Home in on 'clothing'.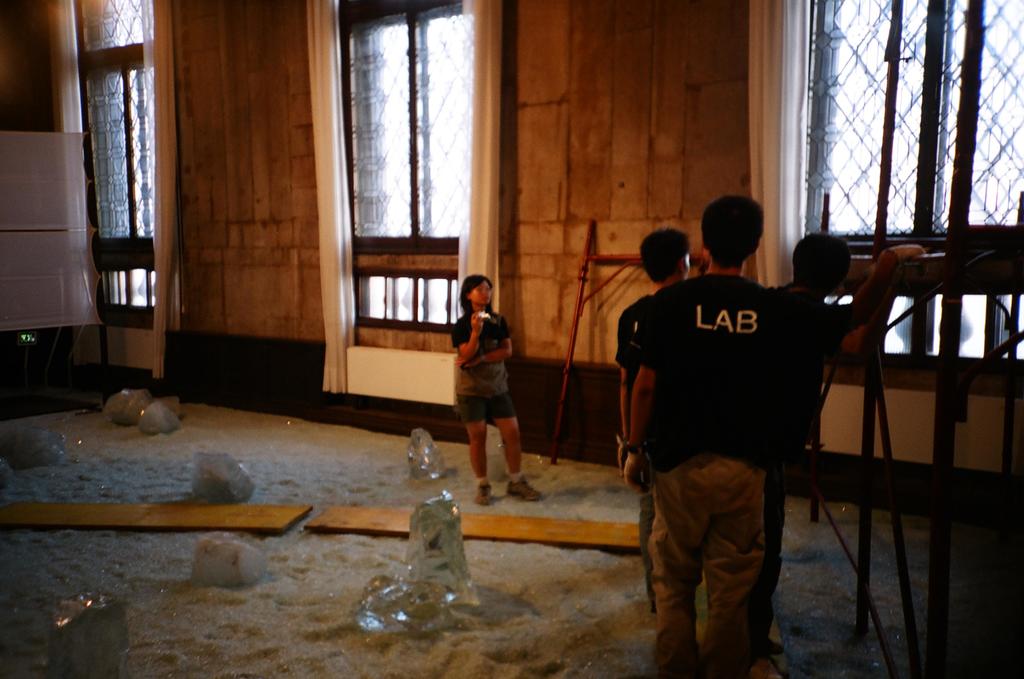
Homed in at detection(625, 227, 852, 616).
